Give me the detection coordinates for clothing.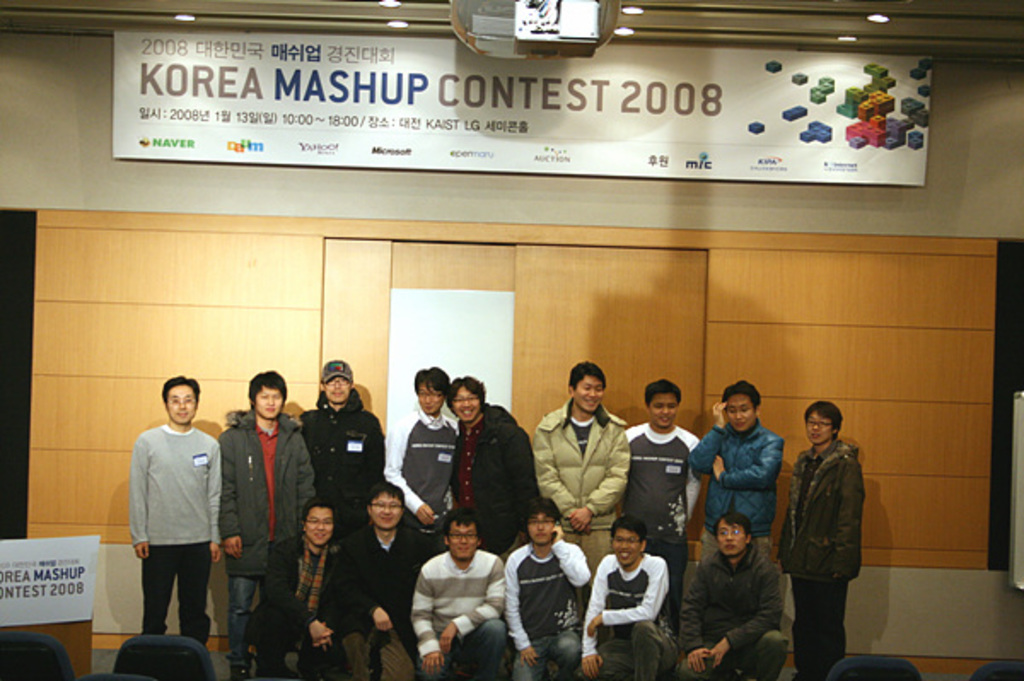
pyautogui.locateOnScreen(686, 420, 788, 589).
